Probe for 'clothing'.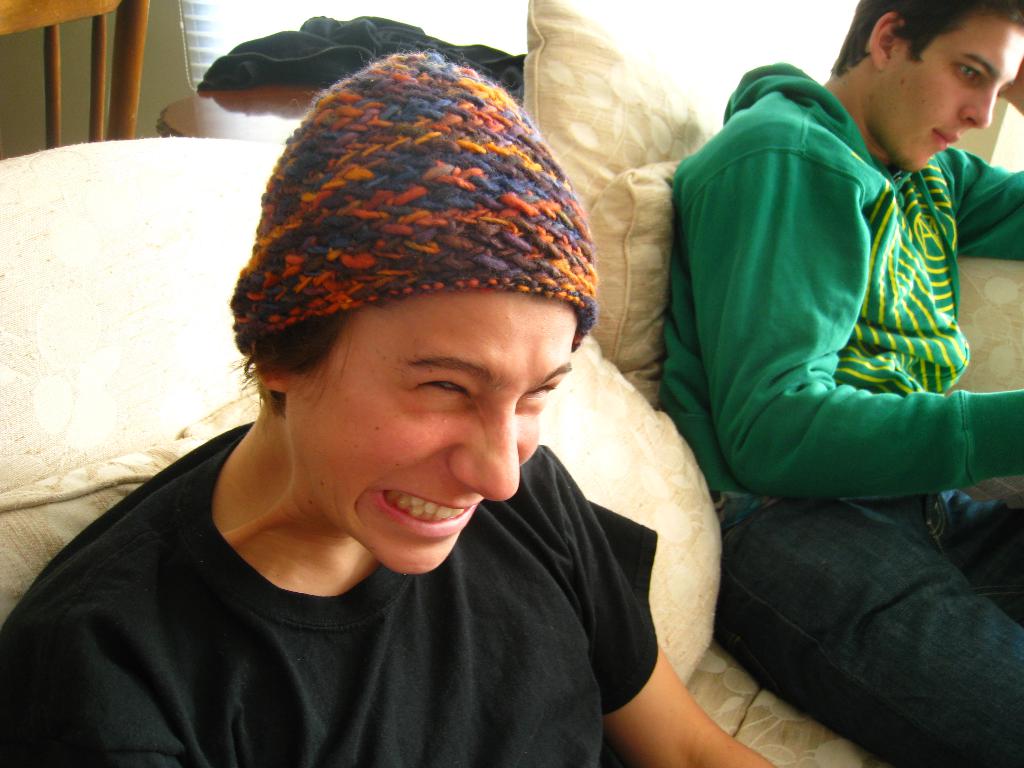
Probe result: region(668, 63, 1023, 767).
